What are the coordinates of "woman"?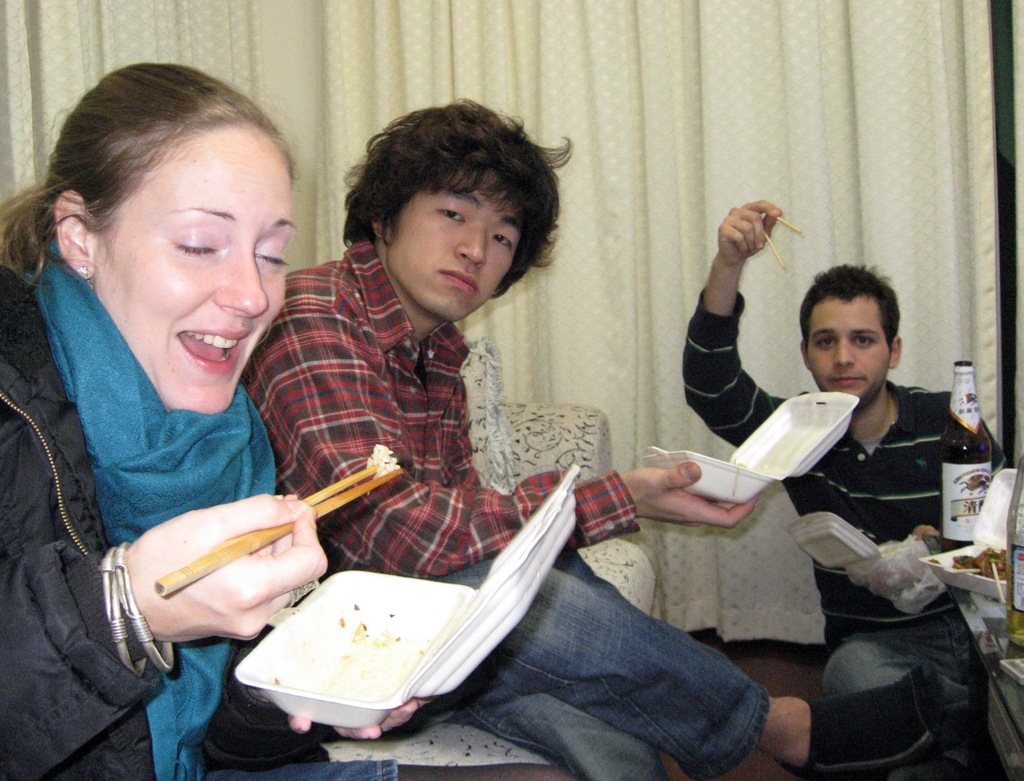
[104,100,604,780].
